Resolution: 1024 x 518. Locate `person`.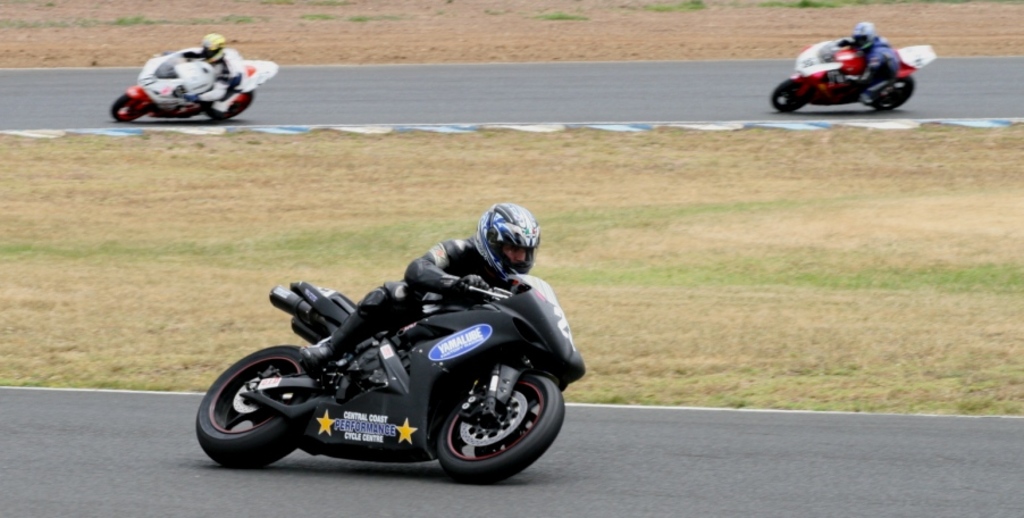
183, 33, 253, 123.
